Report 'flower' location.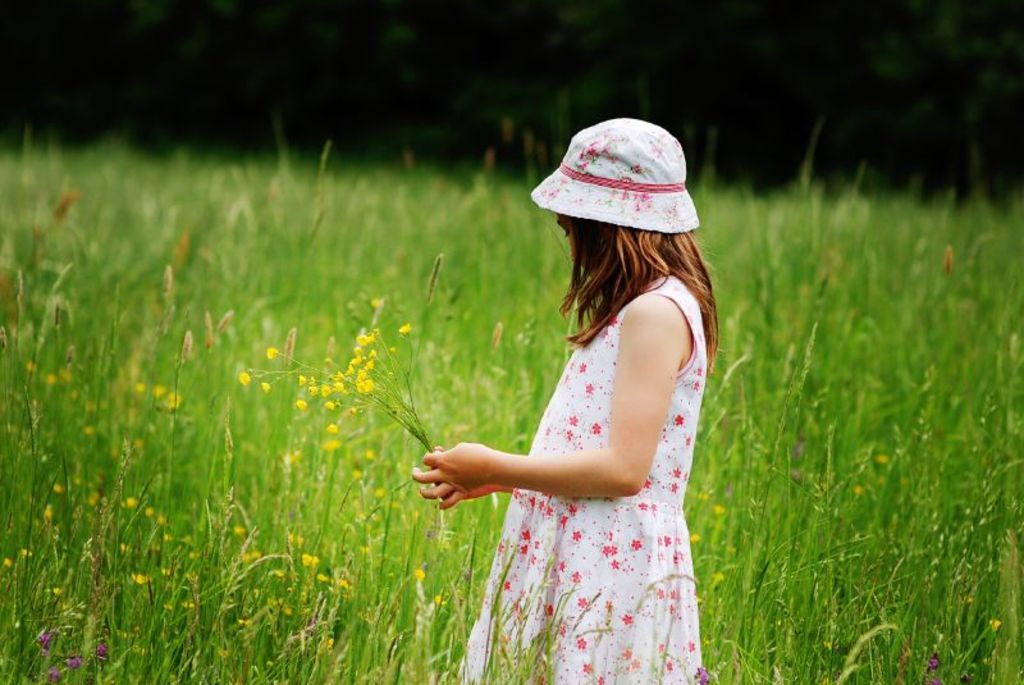
Report: (320, 384, 333, 396).
